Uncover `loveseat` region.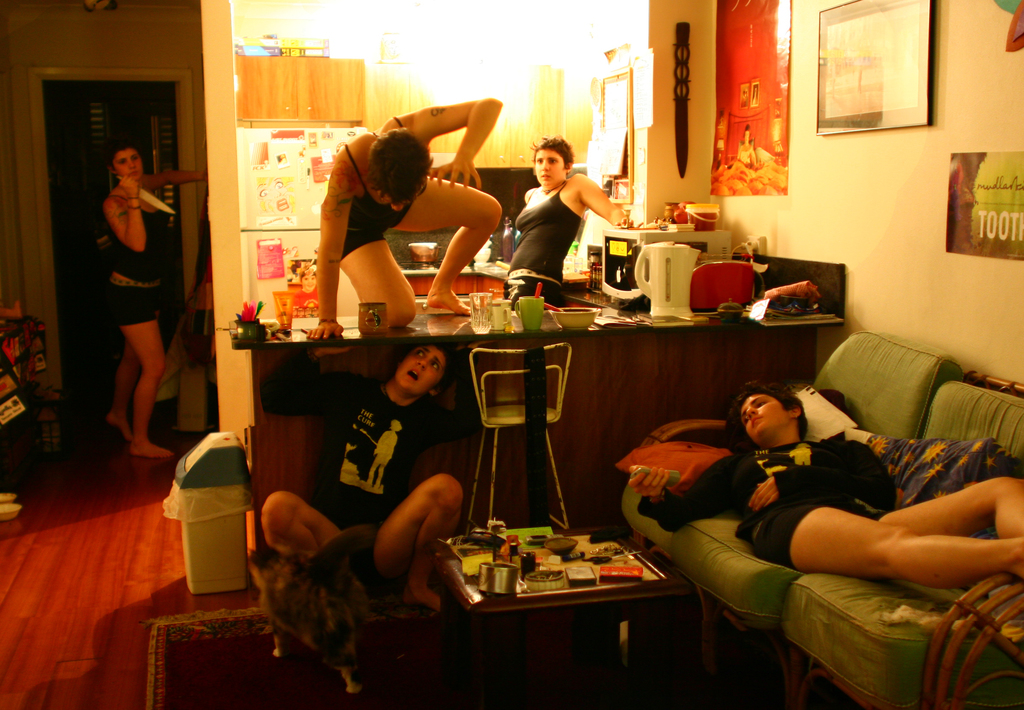
Uncovered: [x1=621, y1=326, x2=1023, y2=709].
